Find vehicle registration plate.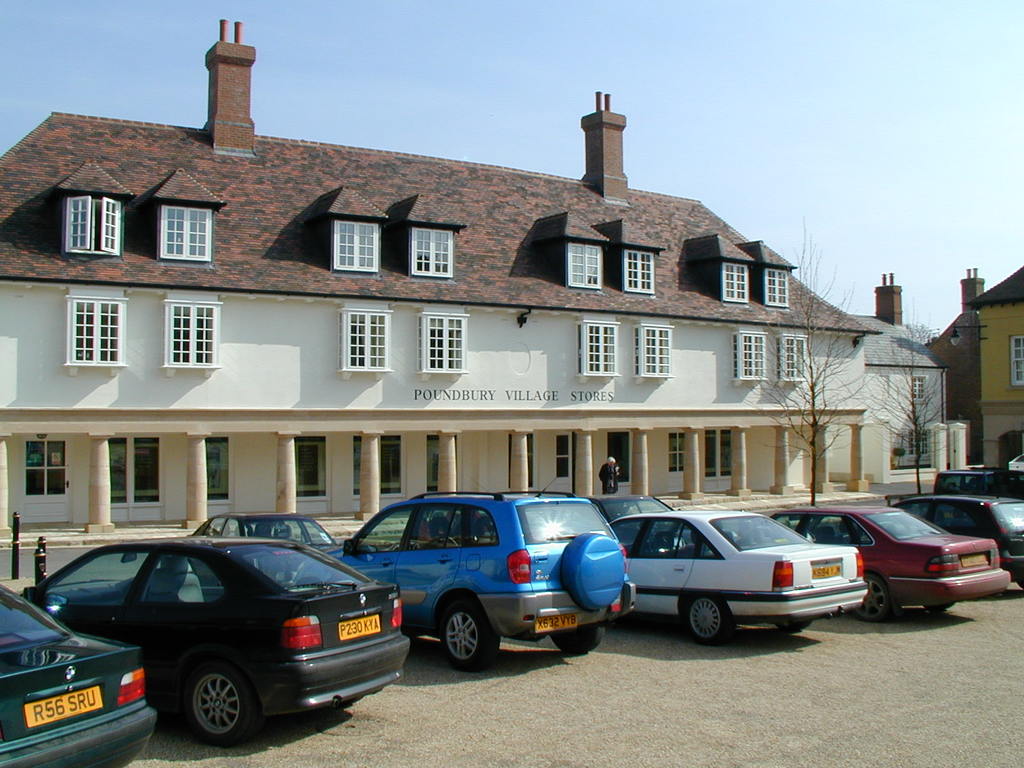
337,616,381,641.
